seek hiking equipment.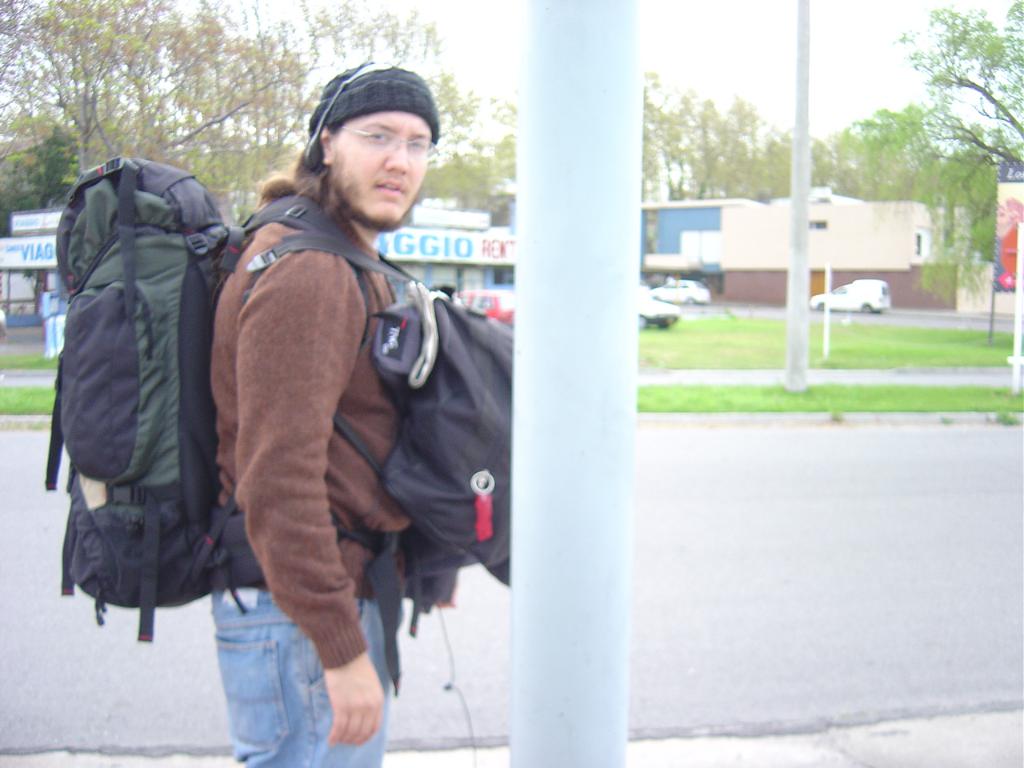
[left=50, top=156, right=399, bottom=635].
